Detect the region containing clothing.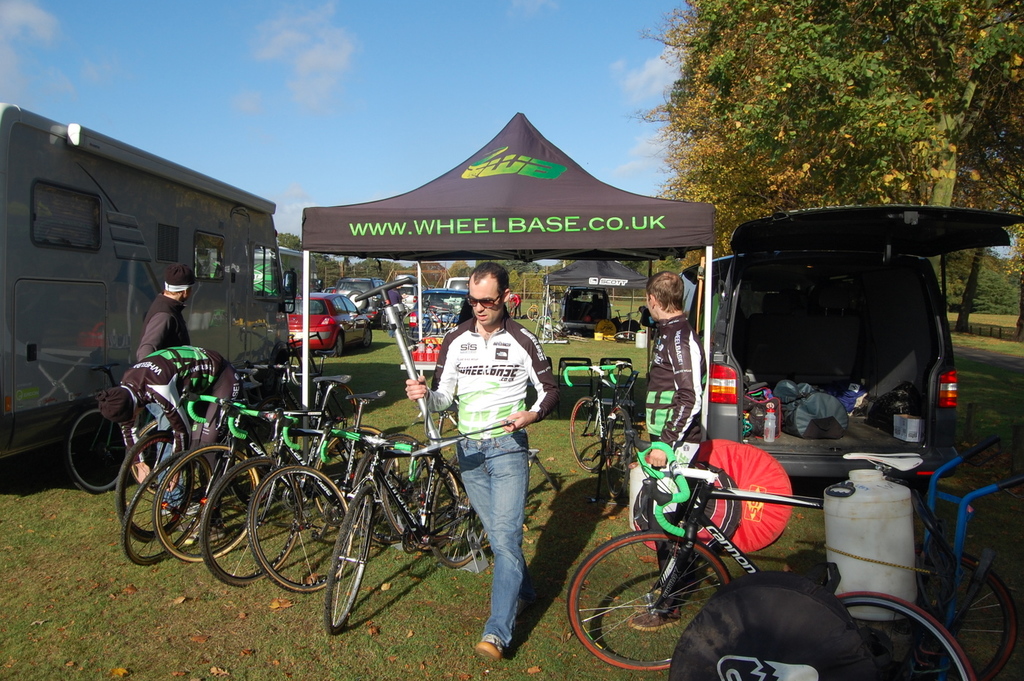
133,293,189,500.
